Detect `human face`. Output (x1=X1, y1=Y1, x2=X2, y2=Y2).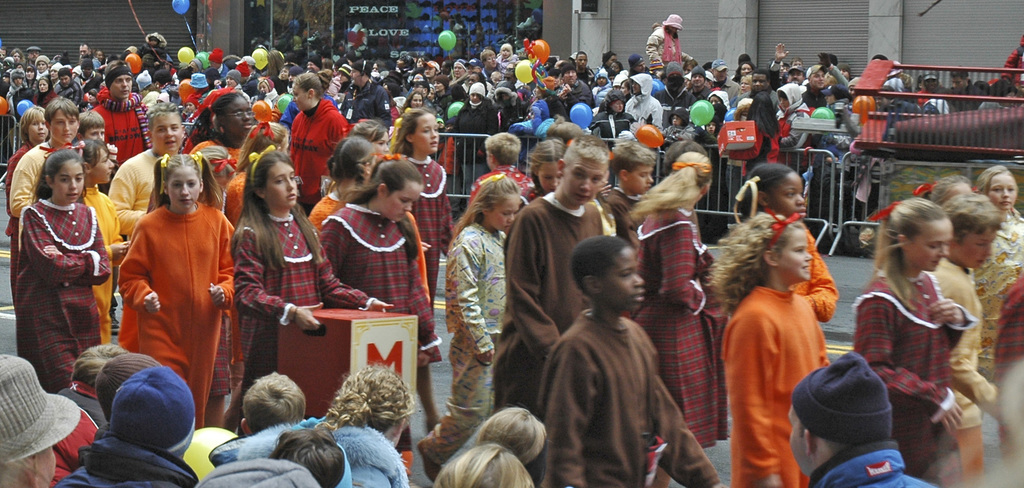
(x1=691, y1=75, x2=704, y2=87).
